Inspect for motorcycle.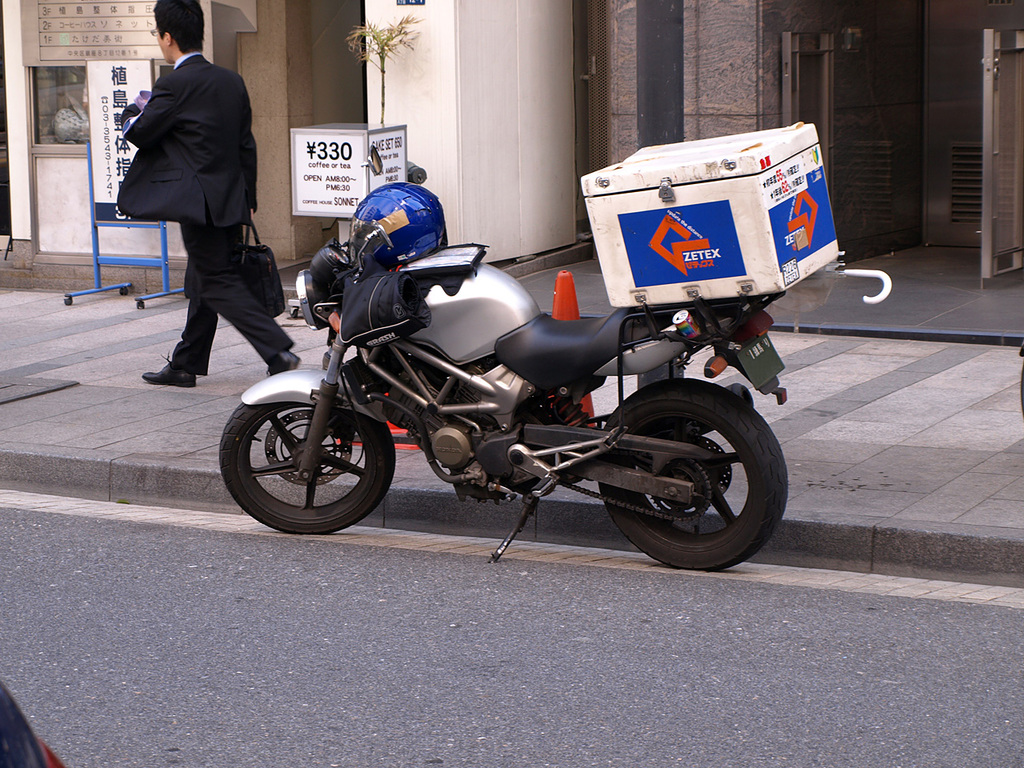
Inspection: bbox(208, 216, 792, 573).
